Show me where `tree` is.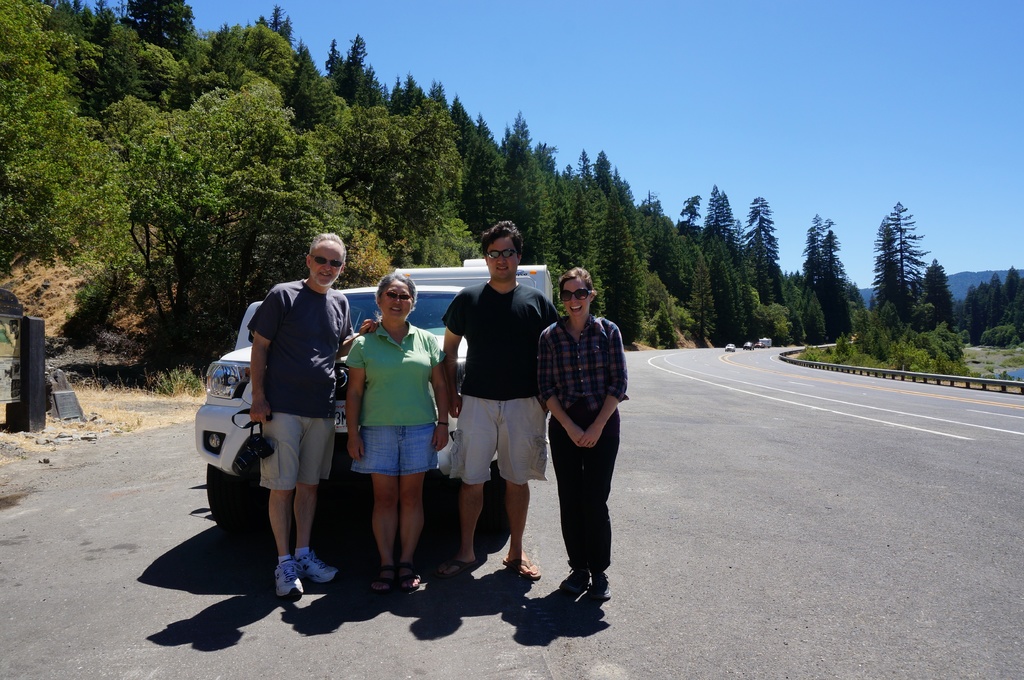
`tree` is at region(249, 5, 294, 44).
